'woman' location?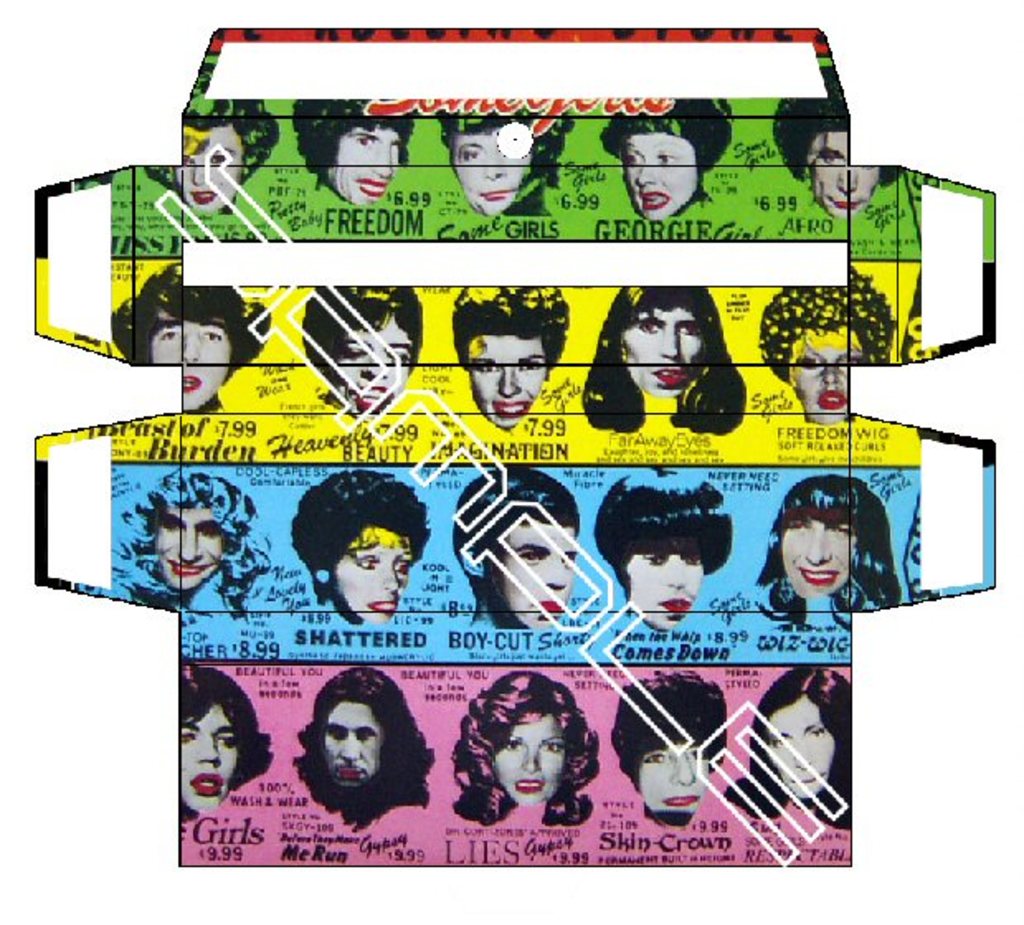
rect(453, 284, 570, 433)
